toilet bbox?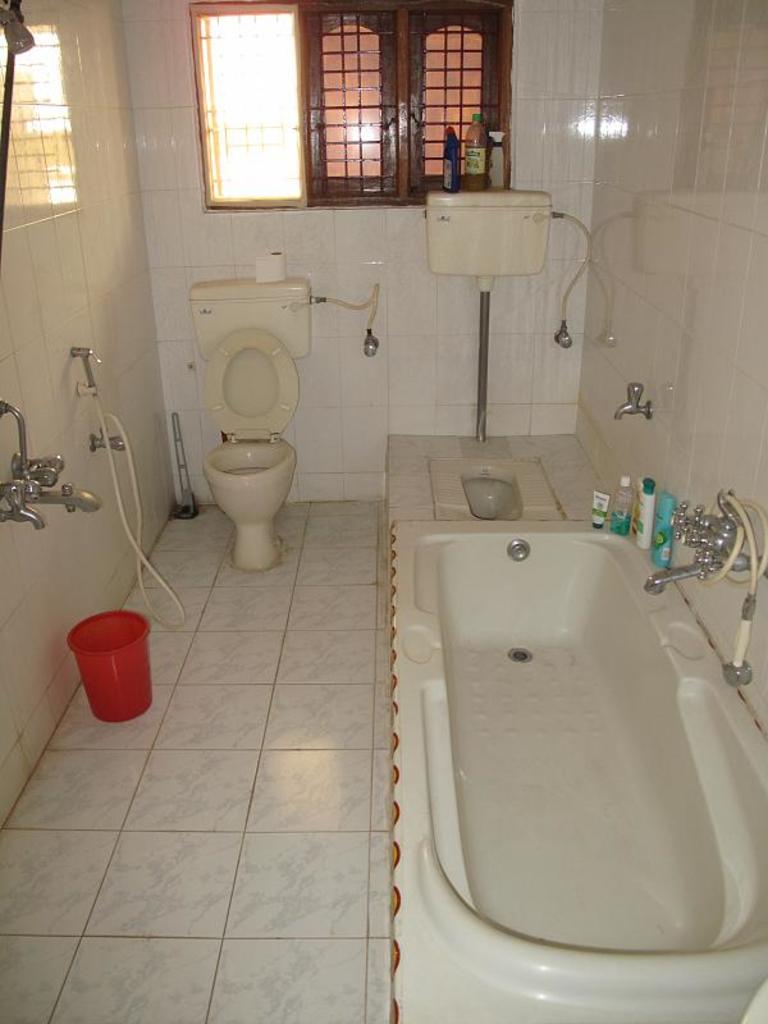
431:454:571:521
